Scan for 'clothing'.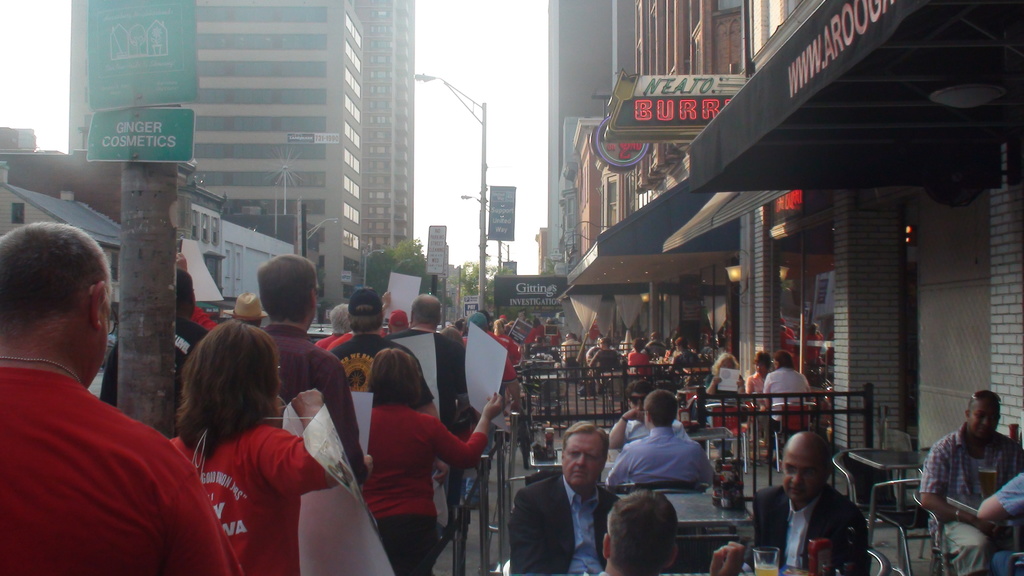
Scan result: {"left": 591, "top": 346, "right": 620, "bottom": 372}.
